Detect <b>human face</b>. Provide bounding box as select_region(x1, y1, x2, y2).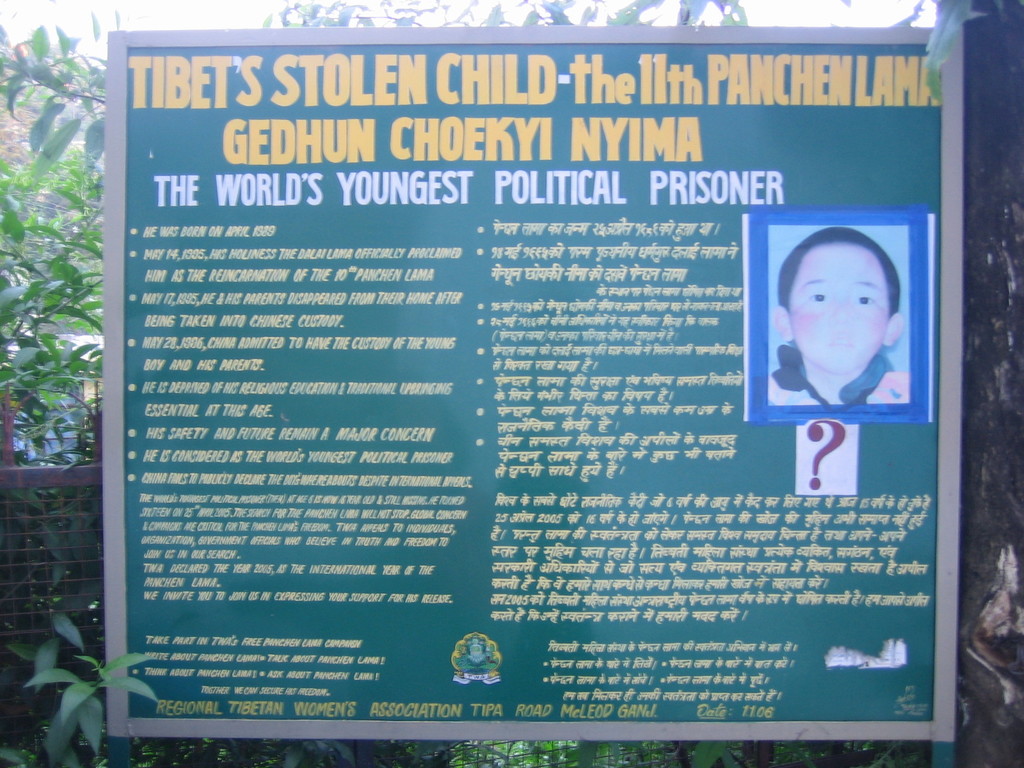
select_region(783, 243, 886, 372).
